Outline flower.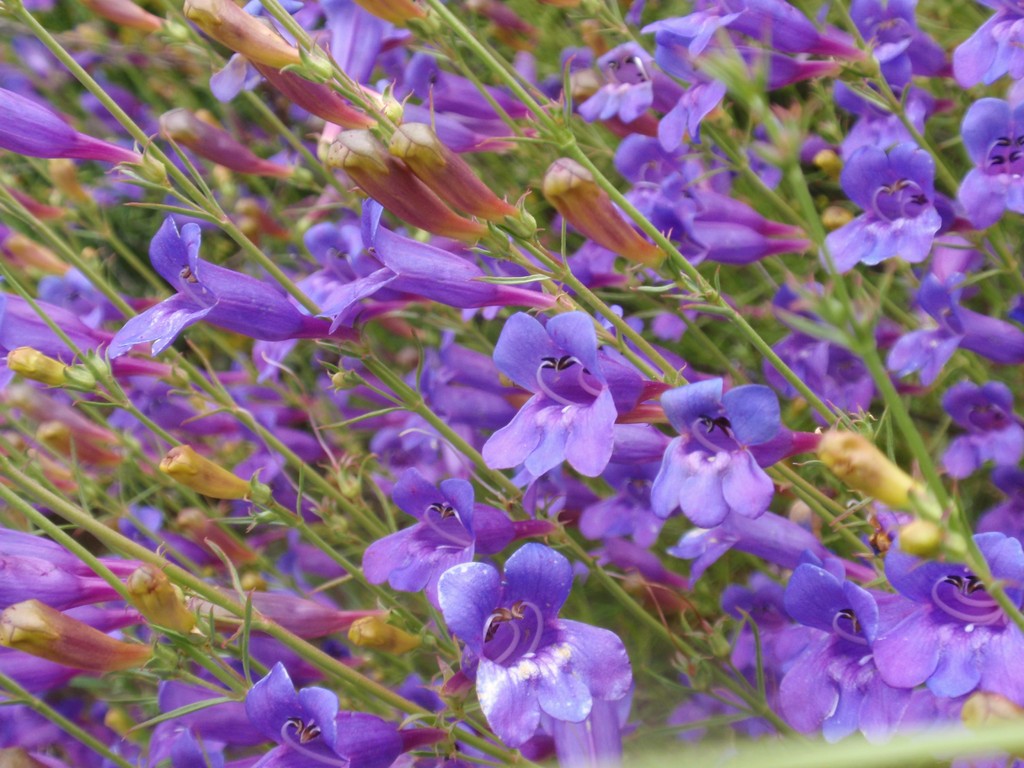
Outline: 676:506:874:579.
